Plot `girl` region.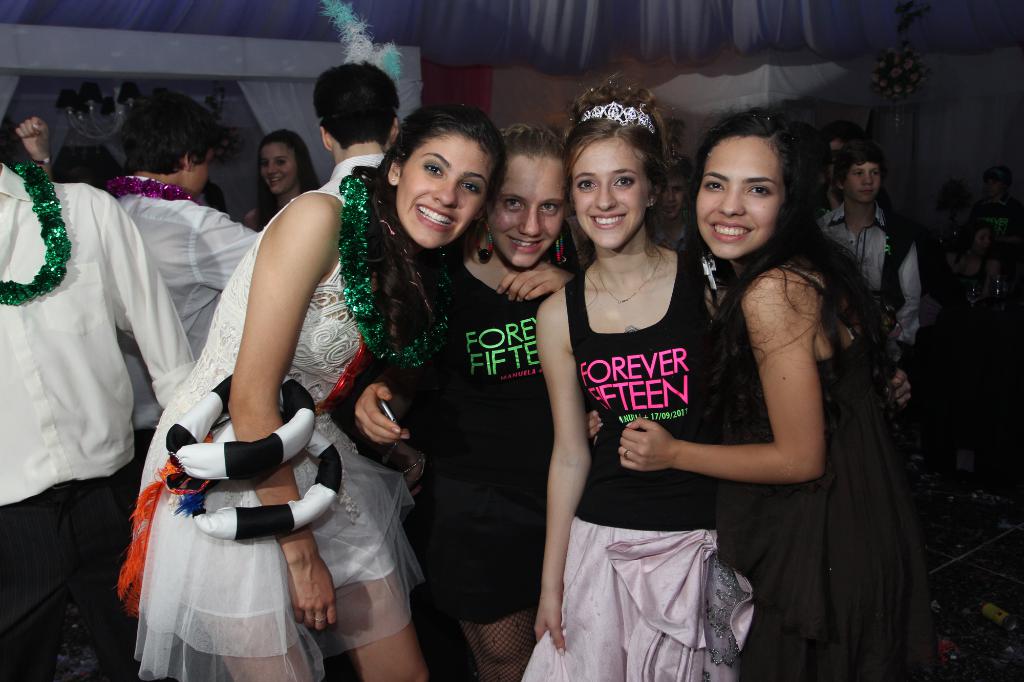
Plotted at (520,73,913,681).
